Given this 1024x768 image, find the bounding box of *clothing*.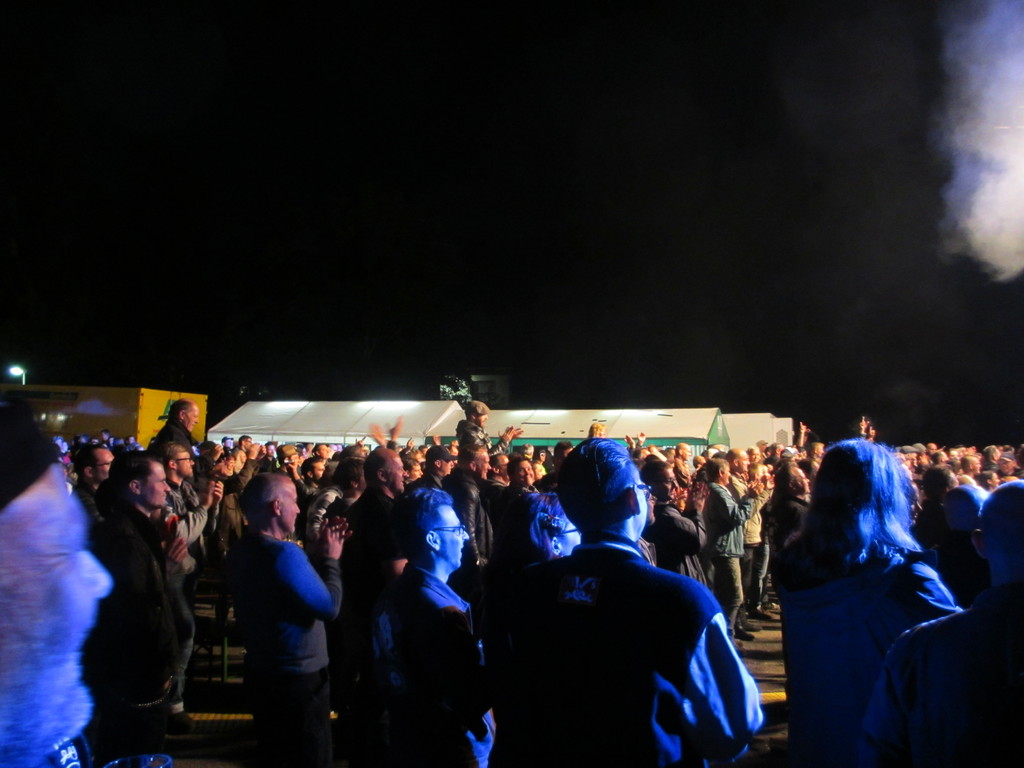
BBox(486, 486, 757, 765).
